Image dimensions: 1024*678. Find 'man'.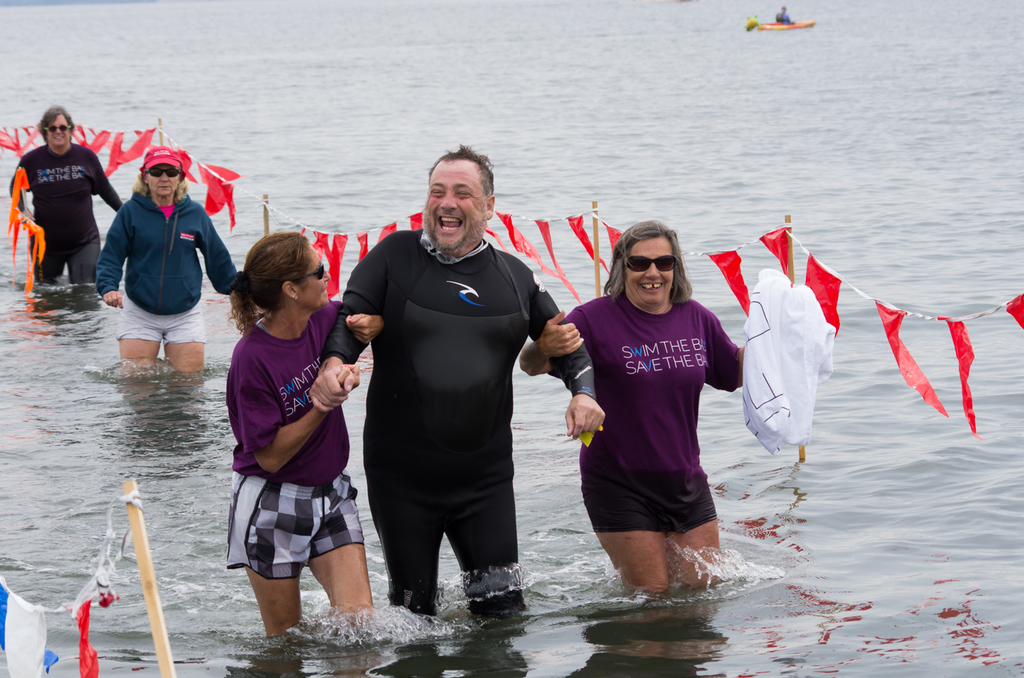
337:148:565:639.
